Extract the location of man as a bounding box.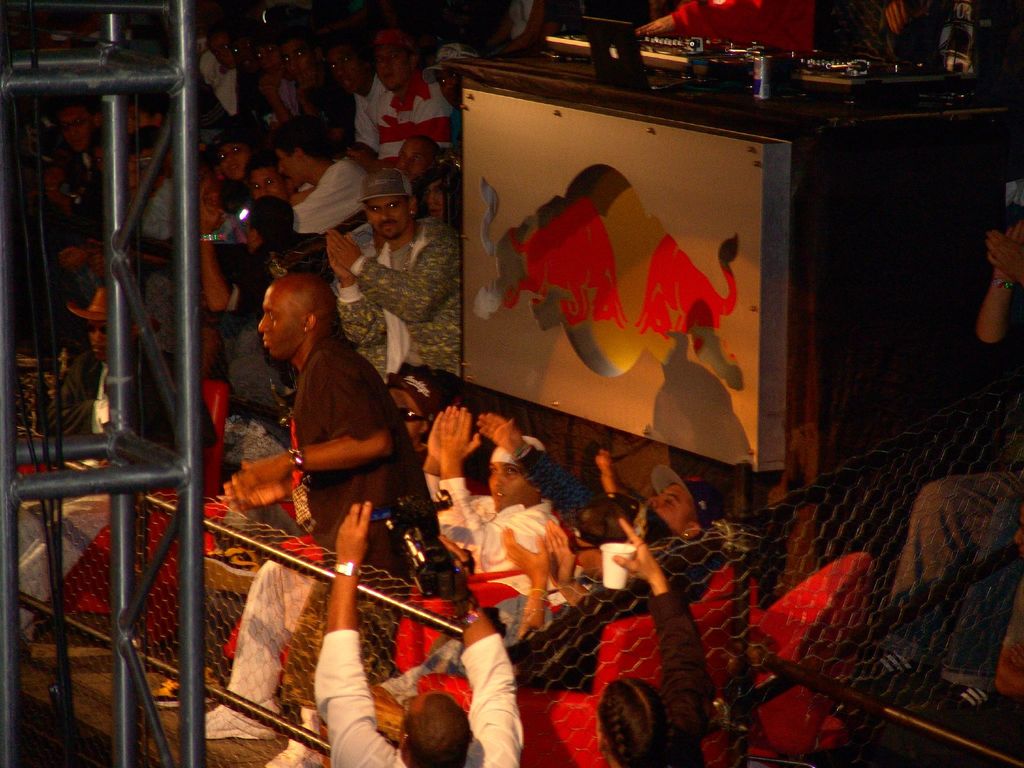
x1=321 y1=170 x2=460 y2=387.
